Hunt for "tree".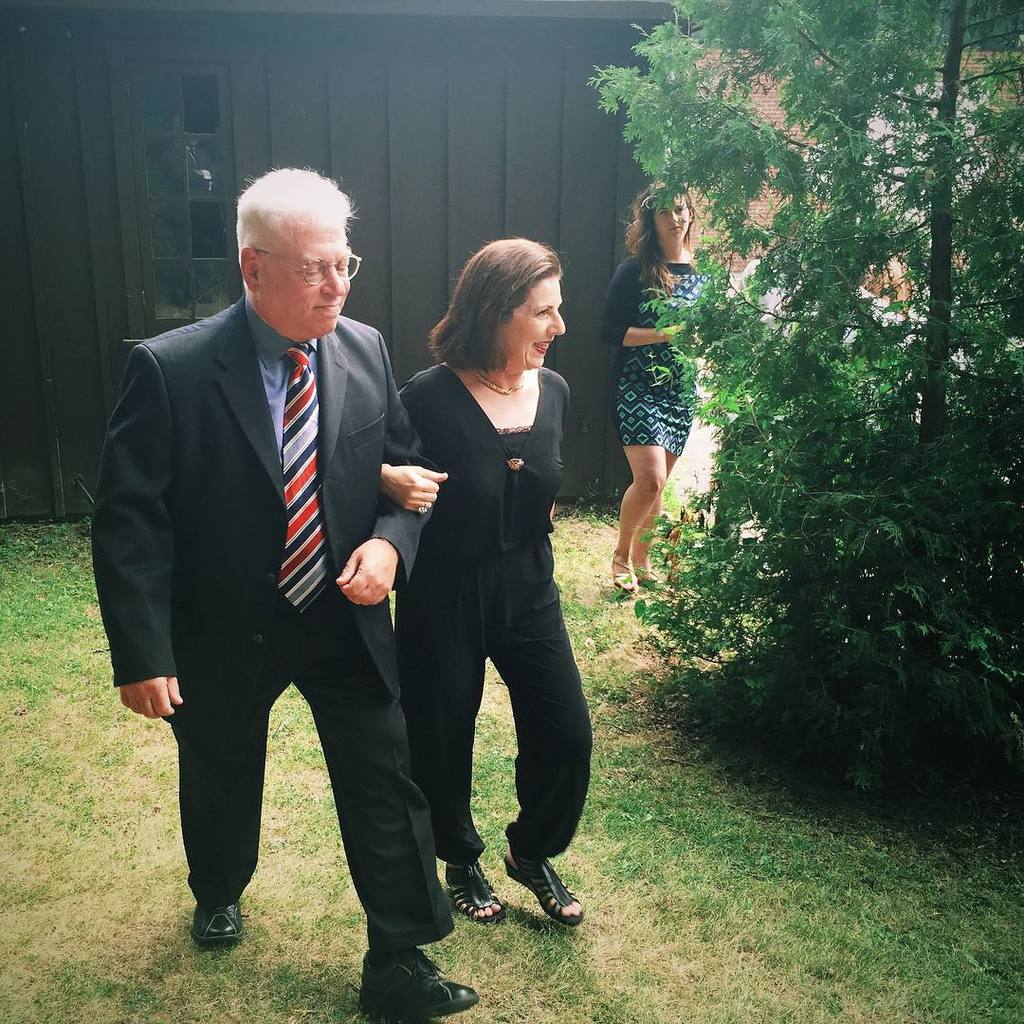
Hunted down at 586,0,1023,766.
